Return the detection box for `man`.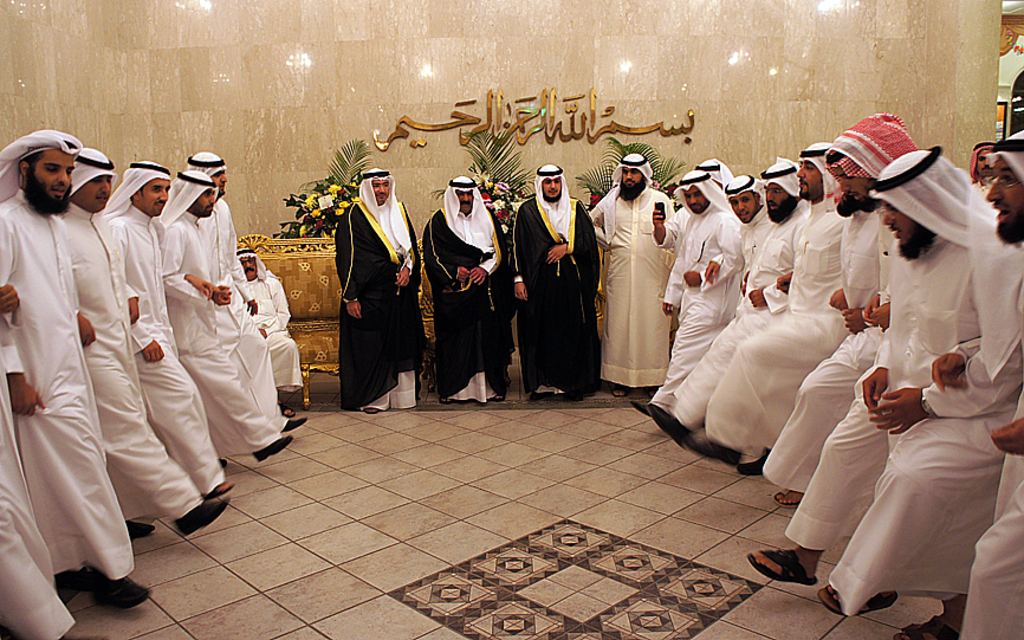
x1=510 y1=163 x2=601 y2=399.
